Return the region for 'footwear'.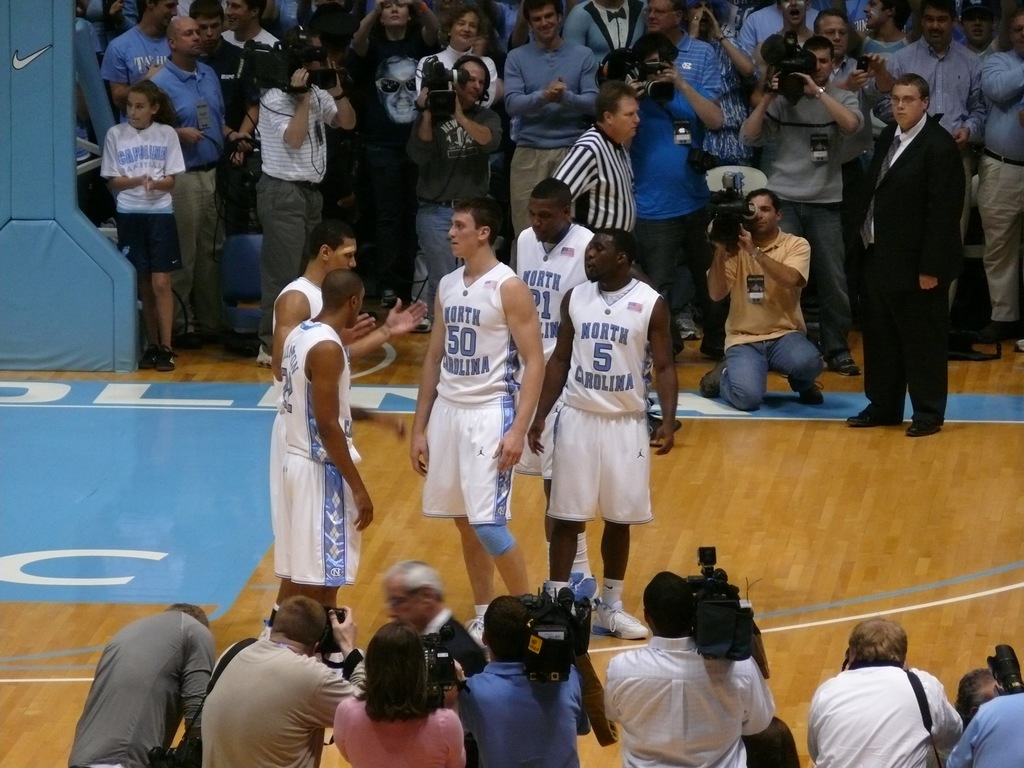
crop(157, 346, 172, 369).
